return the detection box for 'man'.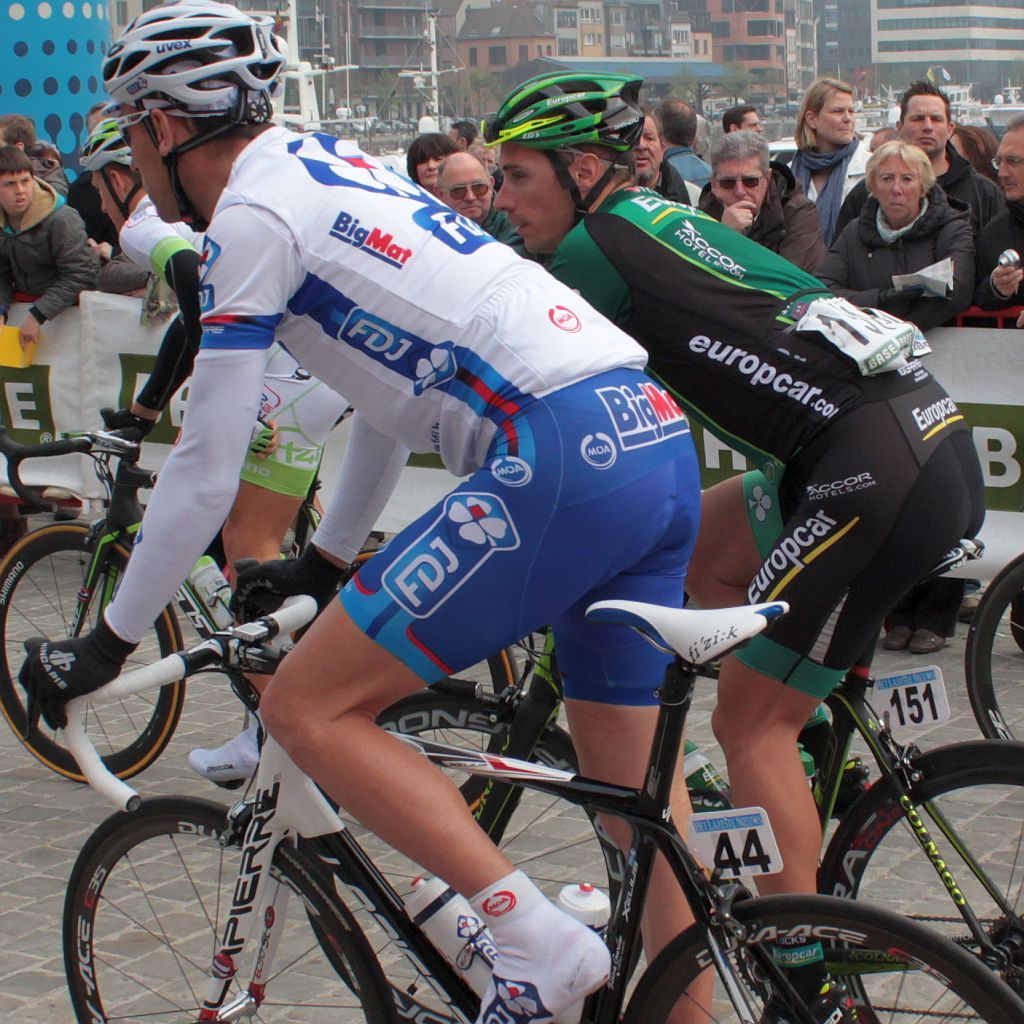
[left=0, top=113, right=68, bottom=198].
